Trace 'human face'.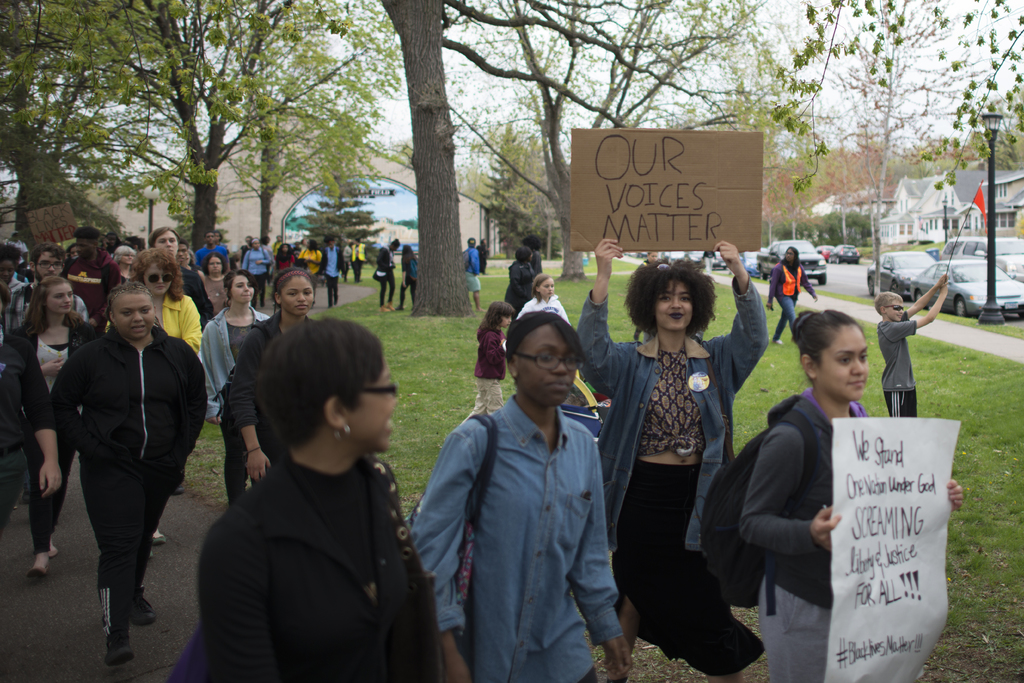
Traced to box=[785, 250, 794, 258].
